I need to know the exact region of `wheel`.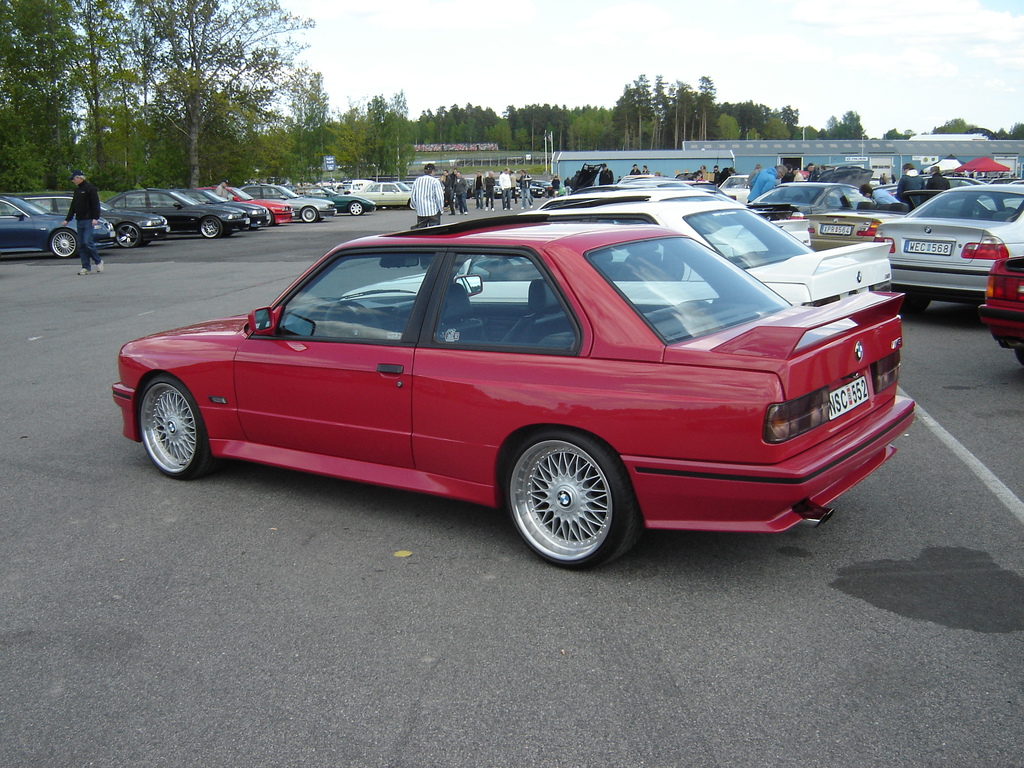
Region: x1=115 y1=221 x2=143 y2=253.
